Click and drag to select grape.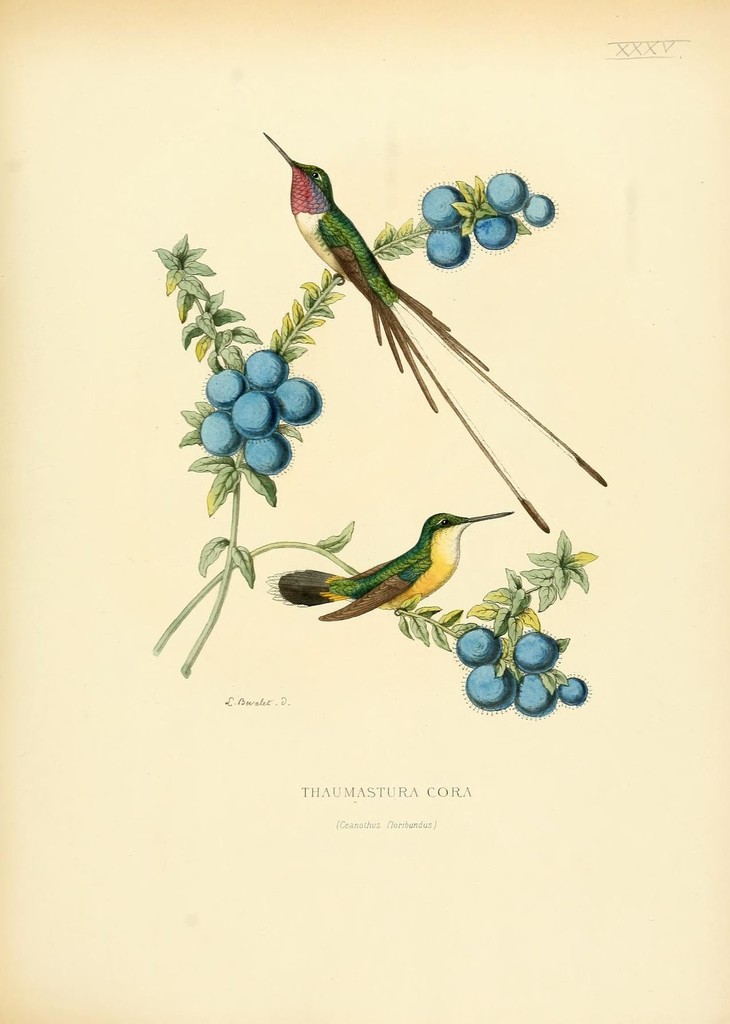
Selection: [left=527, top=195, right=555, bottom=228].
